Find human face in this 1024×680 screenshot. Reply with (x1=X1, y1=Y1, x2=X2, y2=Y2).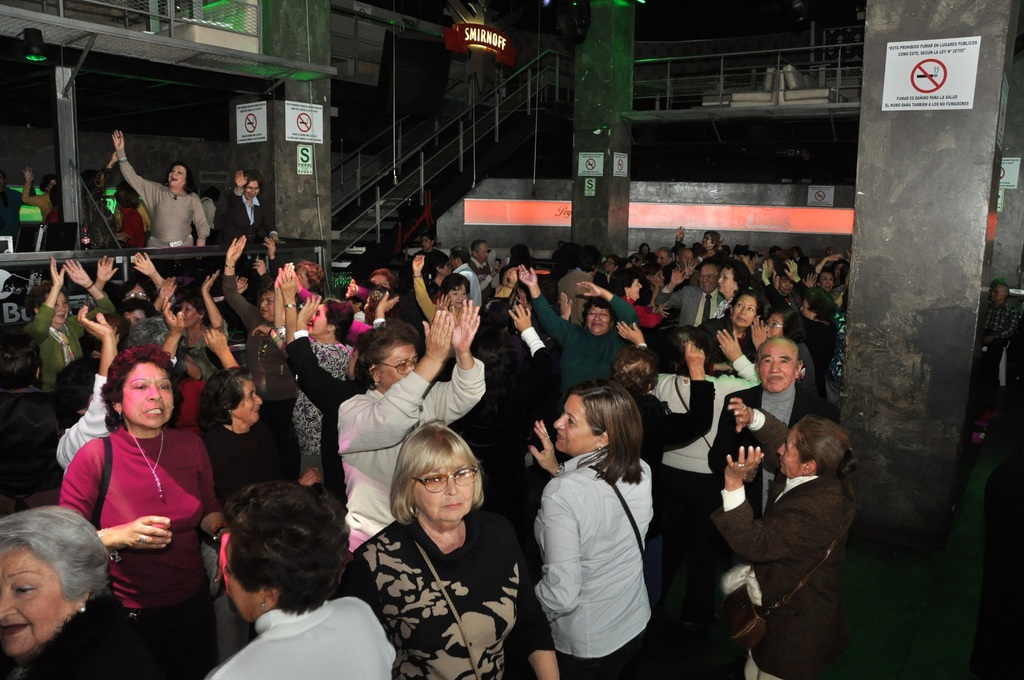
(x1=307, y1=305, x2=329, y2=335).
